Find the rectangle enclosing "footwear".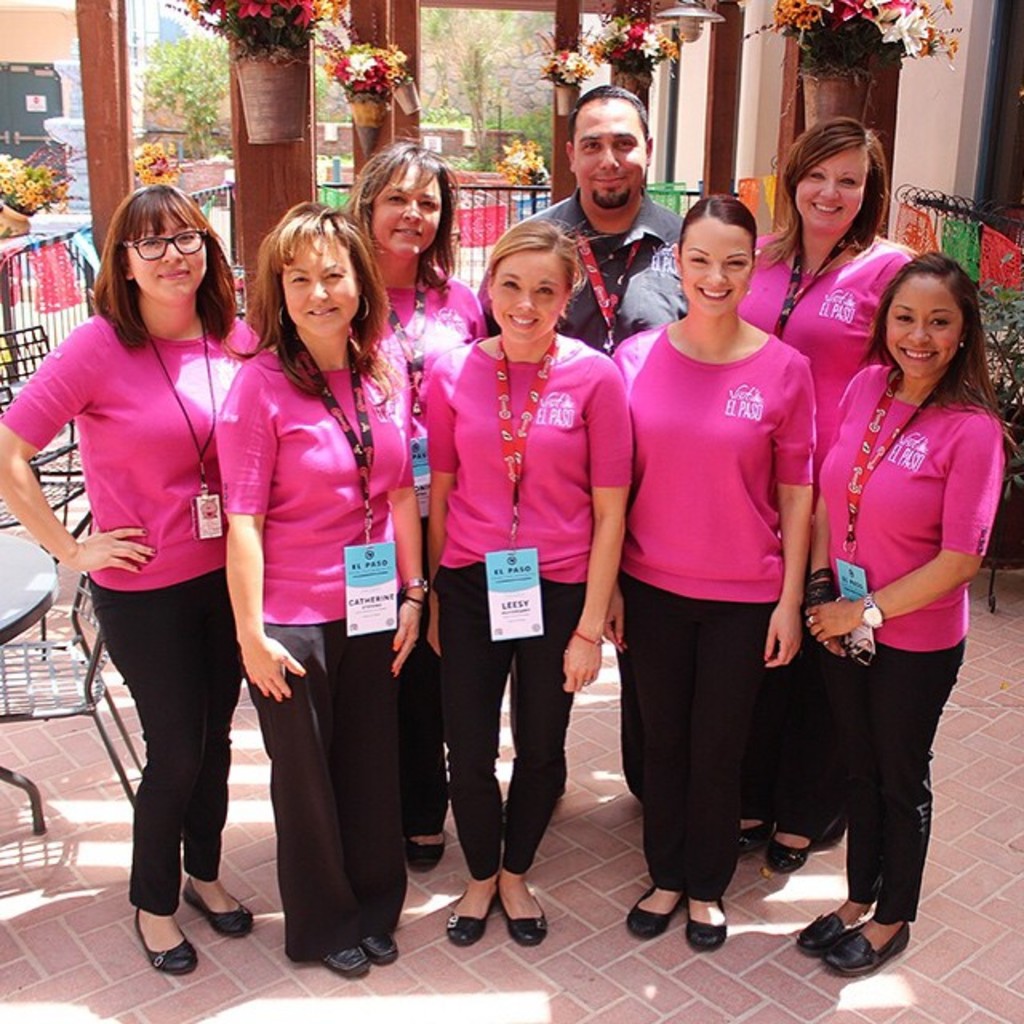
x1=798, y1=914, x2=850, y2=954.
